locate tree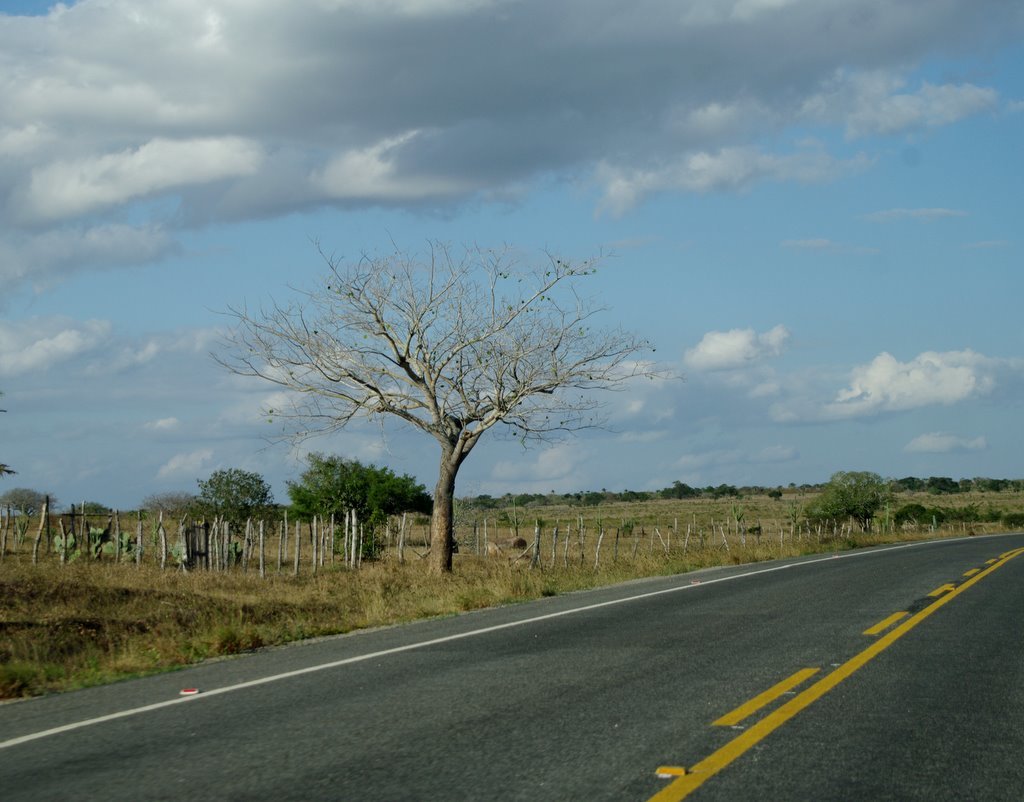
left=71, top=501, right=116, bottom=517
